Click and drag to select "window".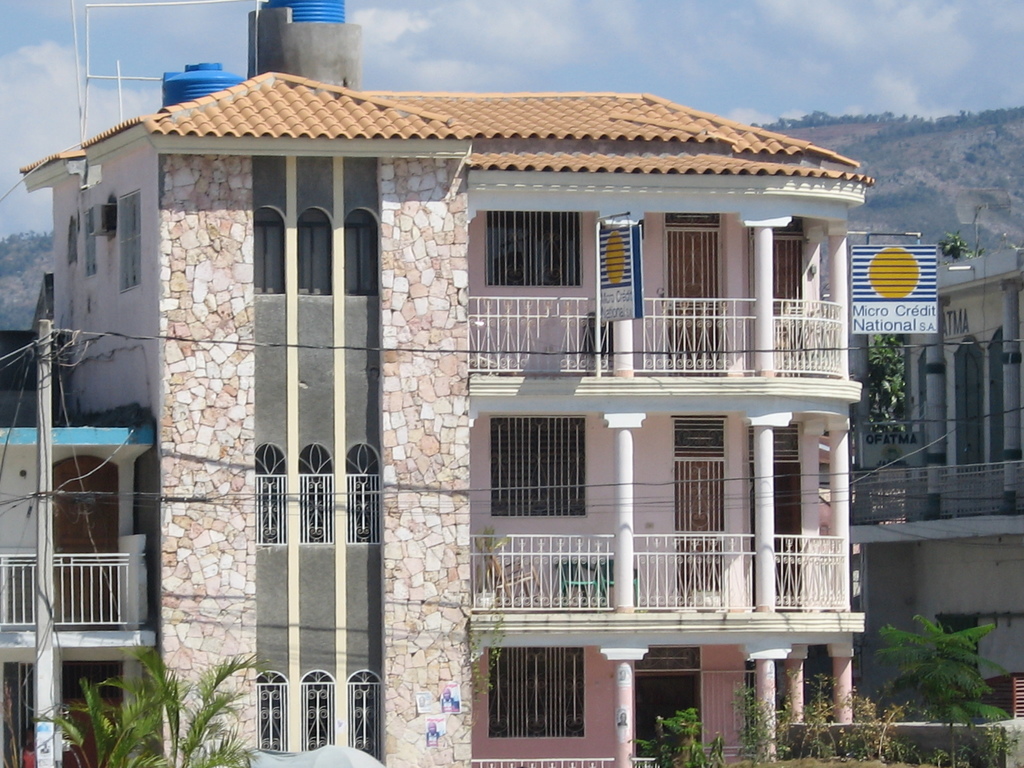
Selection: crop(260, 671, 387, 760).
